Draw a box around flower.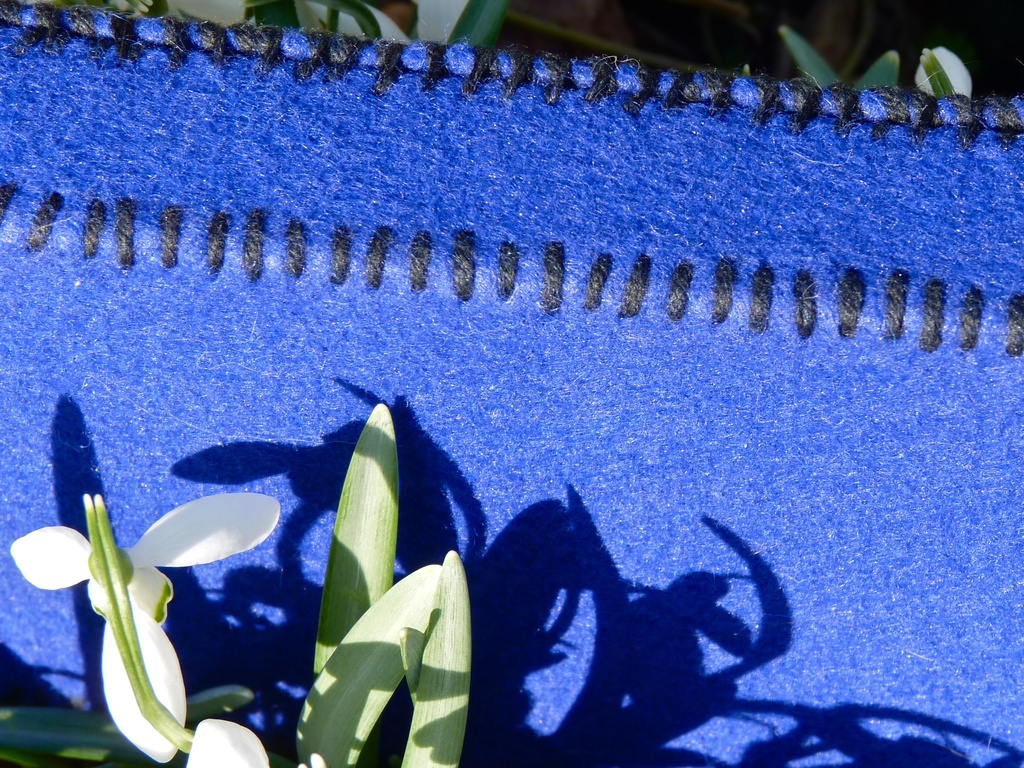
{"x1": 904, "y1": 37, "x2": 979, "y2": 104}.
